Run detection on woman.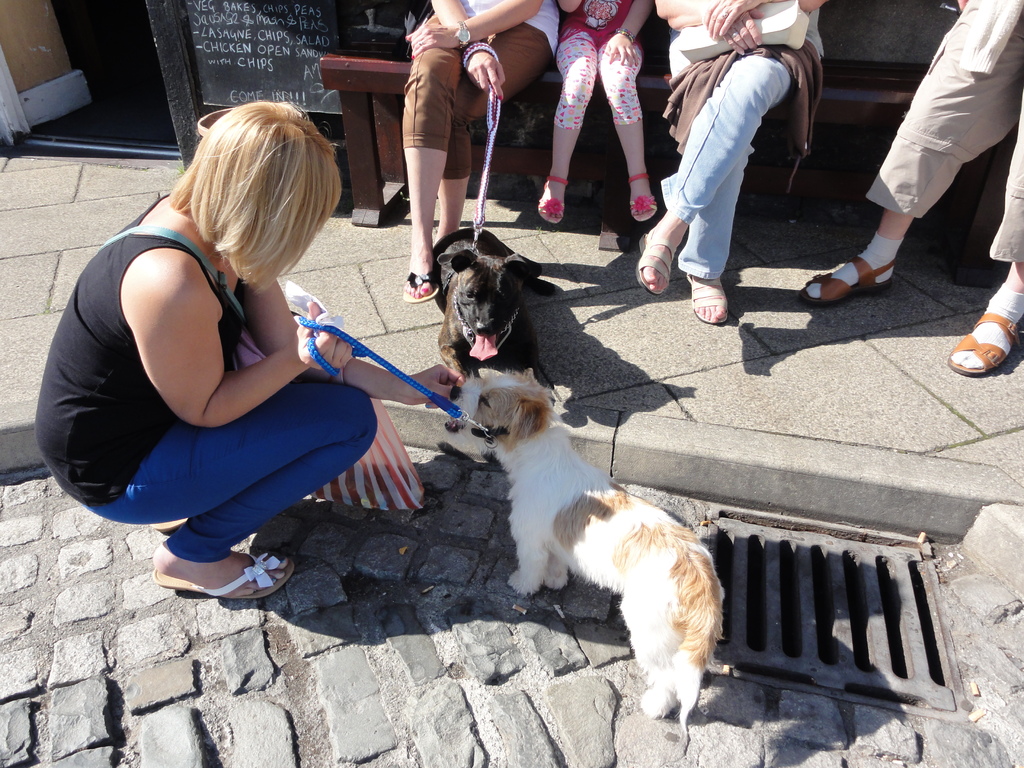
Result: crop(635, 0, 820, 328).
